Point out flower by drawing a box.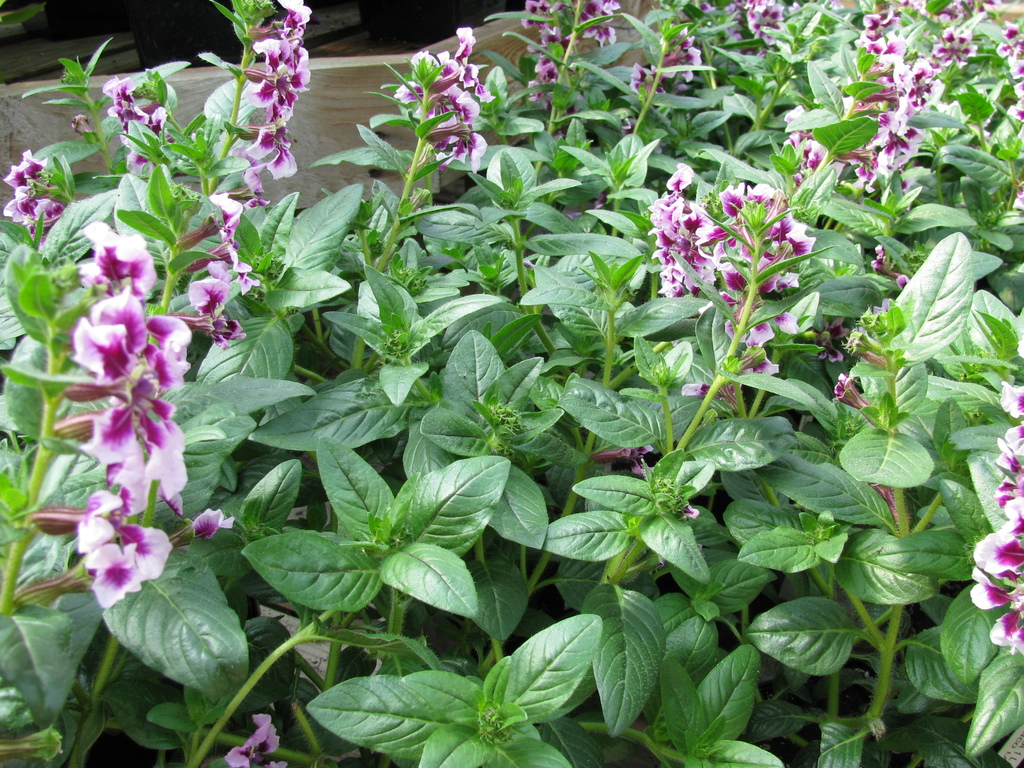
626, 116, 664, 161.
